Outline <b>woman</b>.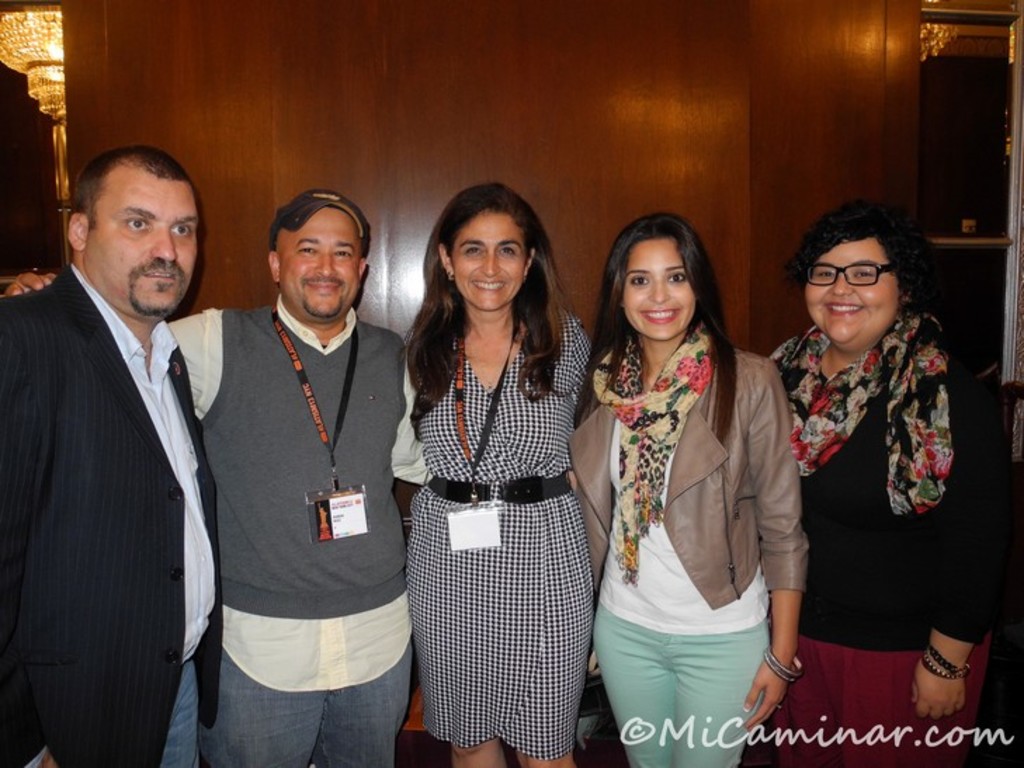
Outline: x1=393 y1=178 x2=594 y2=767.
